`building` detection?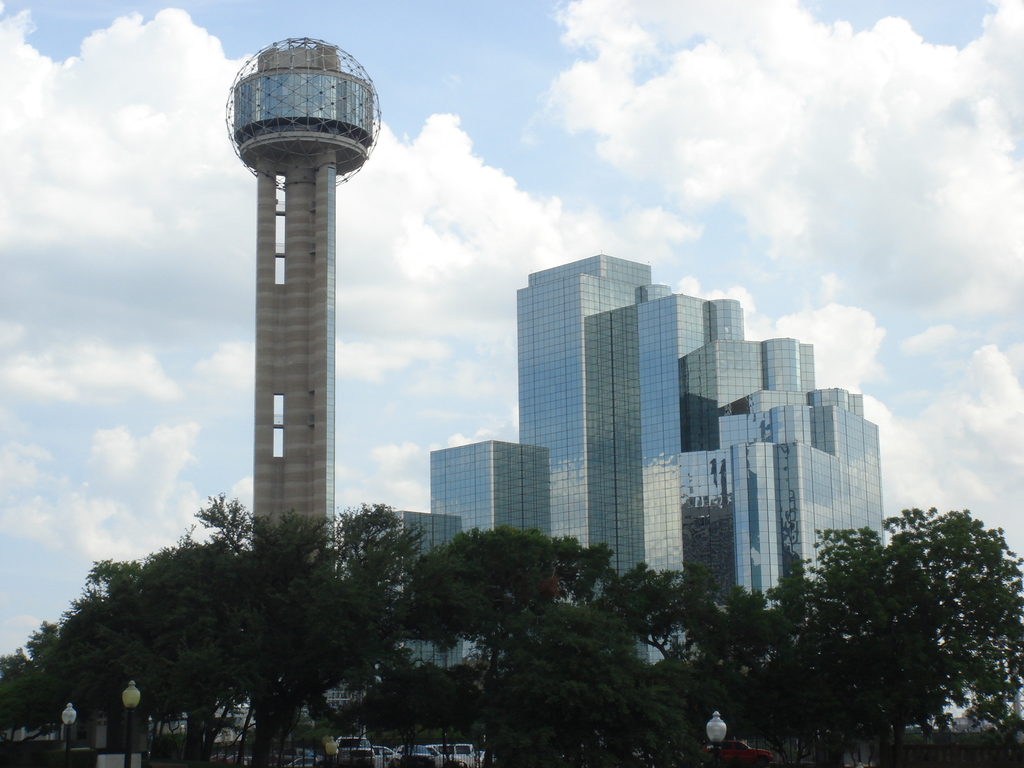
box(360, 255, 883, 668)
